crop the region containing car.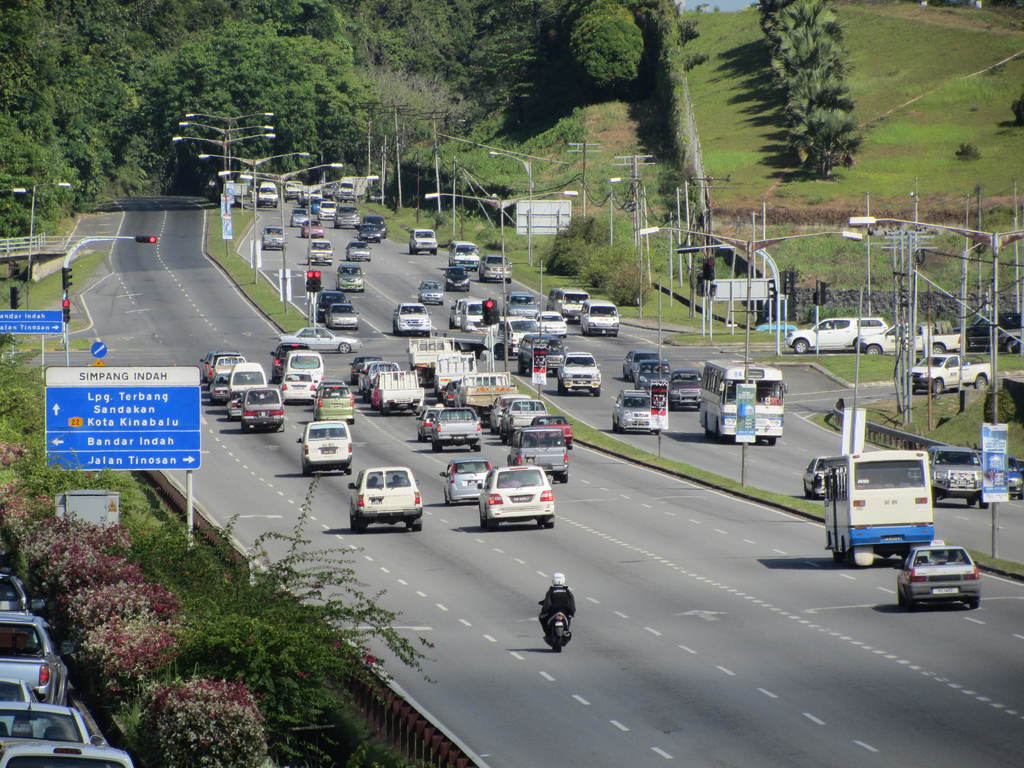
Crop region: pyautogui.locateOnScreen(0, 620, 79, 701).
